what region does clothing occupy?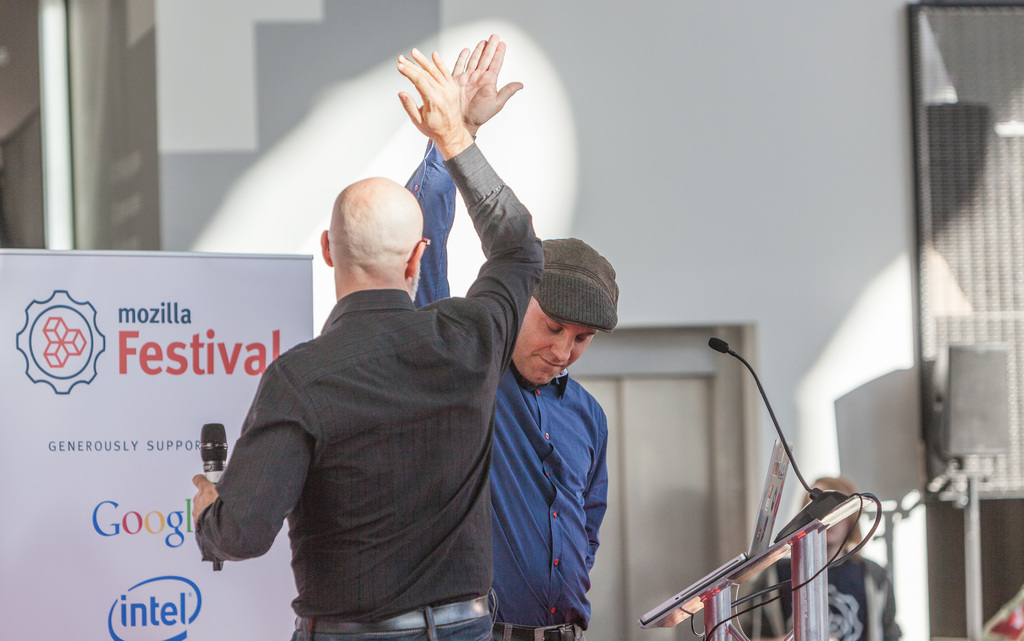
(left=191, top=139, right=544, bottom=640).
